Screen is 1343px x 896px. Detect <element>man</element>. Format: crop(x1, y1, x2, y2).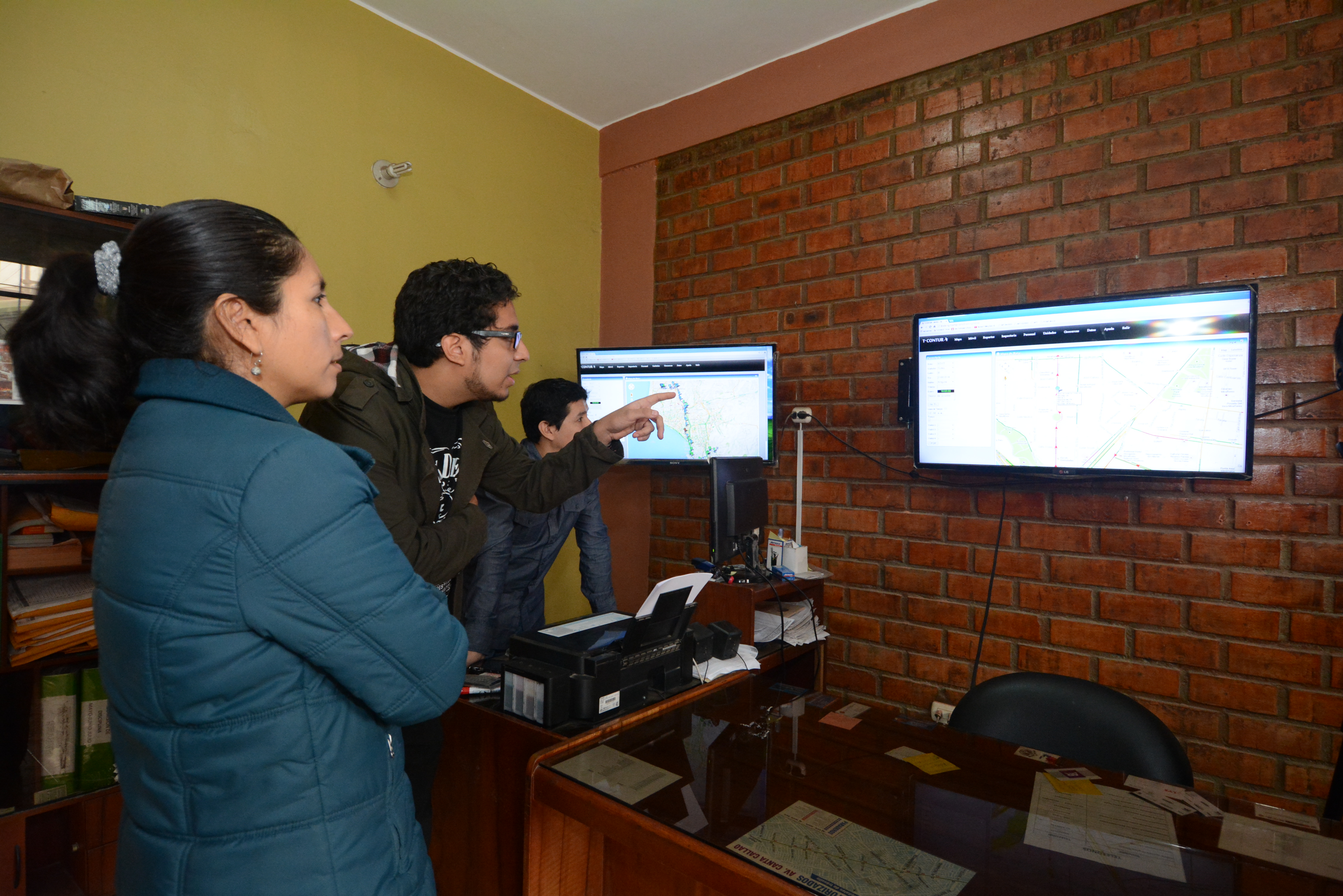
crop(139, 113, 185, 199).
